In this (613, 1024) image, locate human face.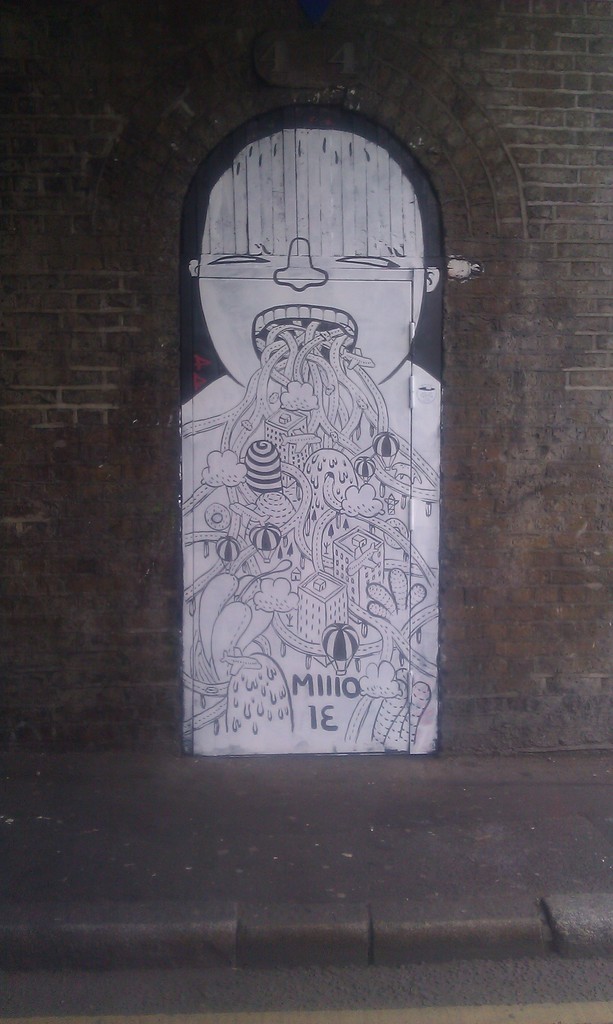
Bounding box: 196,189,421,389.
